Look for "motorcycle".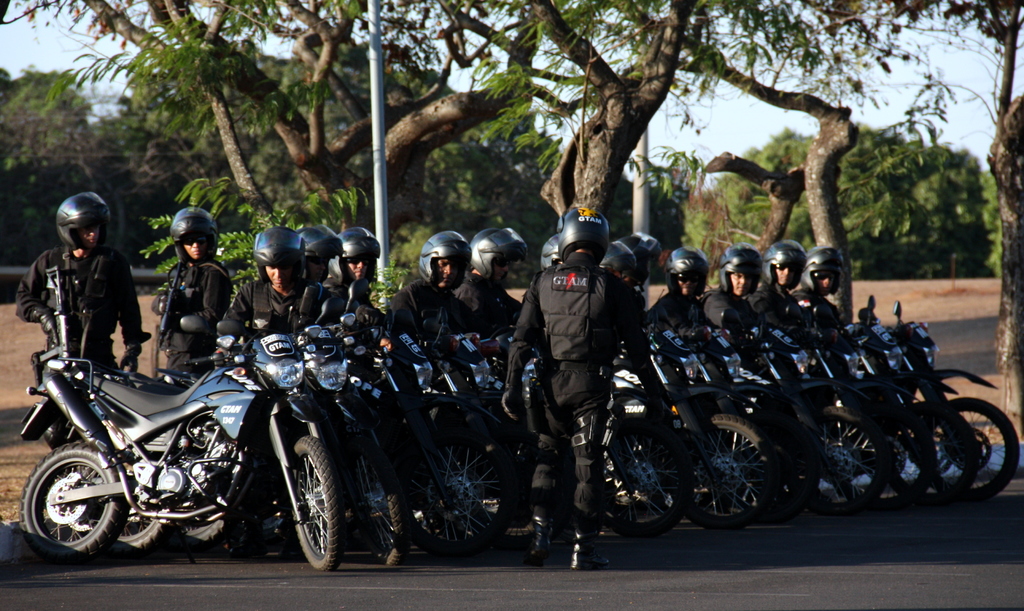
Found: <bbox>765, 314, 901, 506</bbox>.
